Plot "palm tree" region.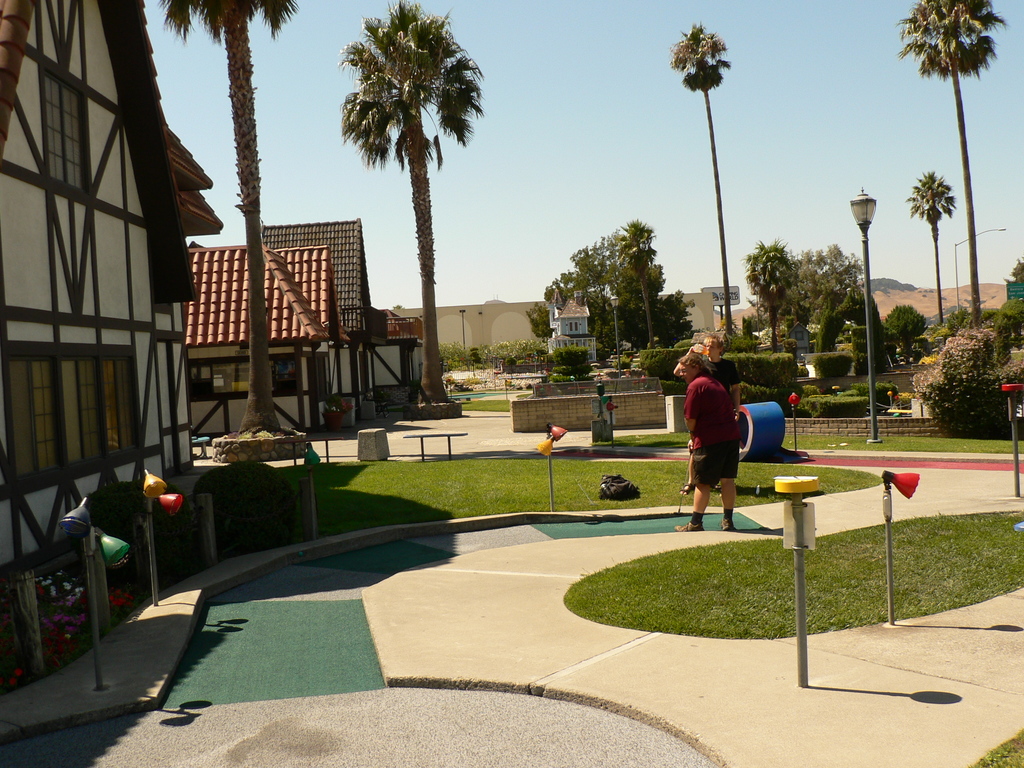
Plotted at <bbox>666, 20, 737, 352</bbox>.
